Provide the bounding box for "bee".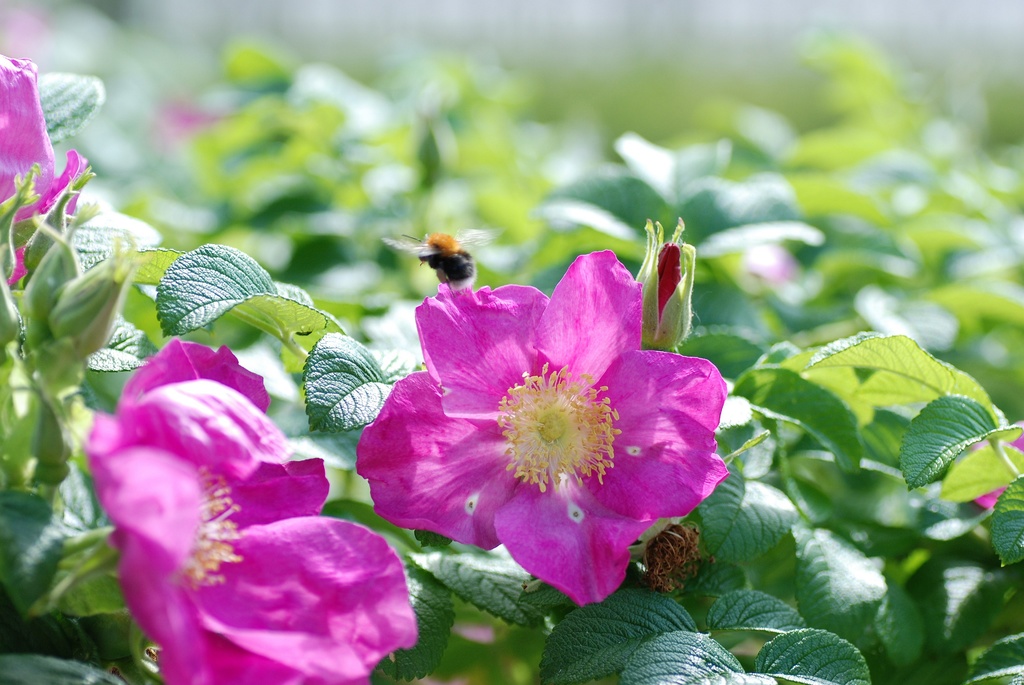
region(404, 235, 479, 308).
